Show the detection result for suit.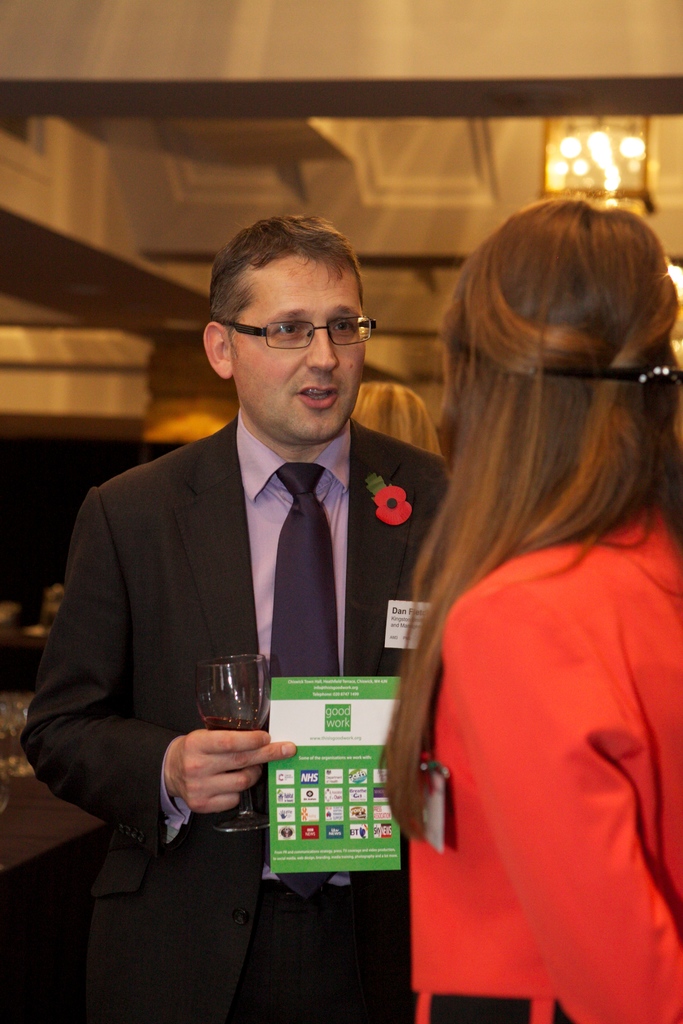
{"x1": 38, "y1": 342, "x2": 436, "y2": 883}.
